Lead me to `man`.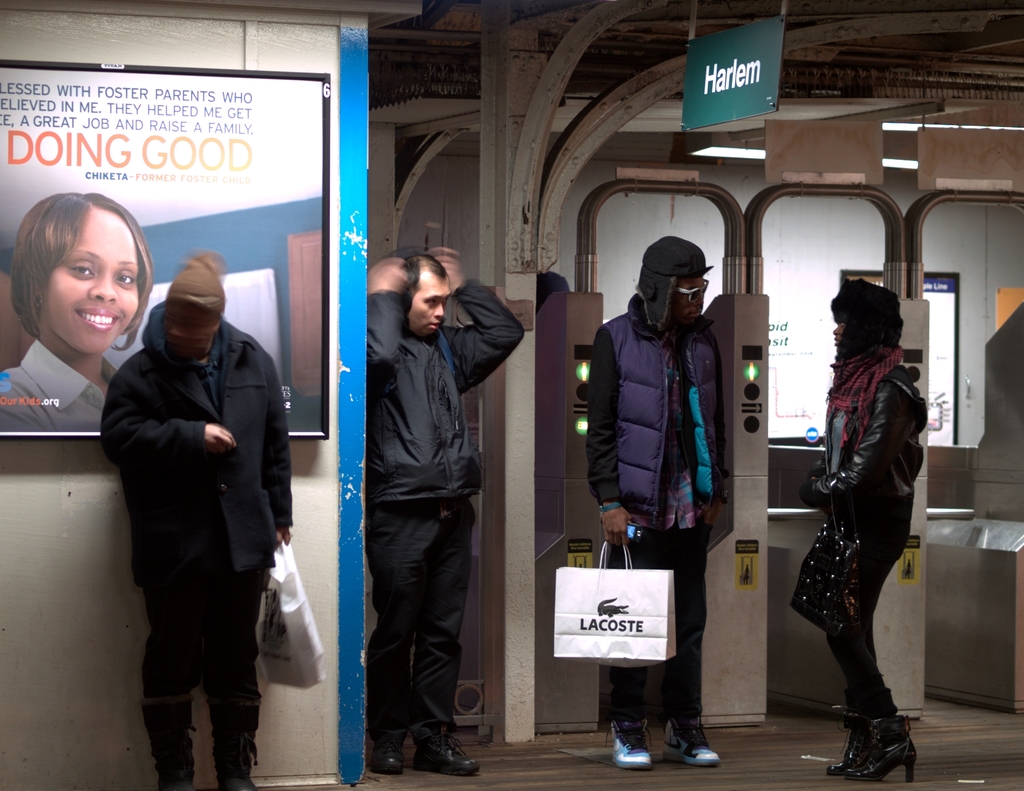
Lead to <region>579, 236, 721, 765</region>.
